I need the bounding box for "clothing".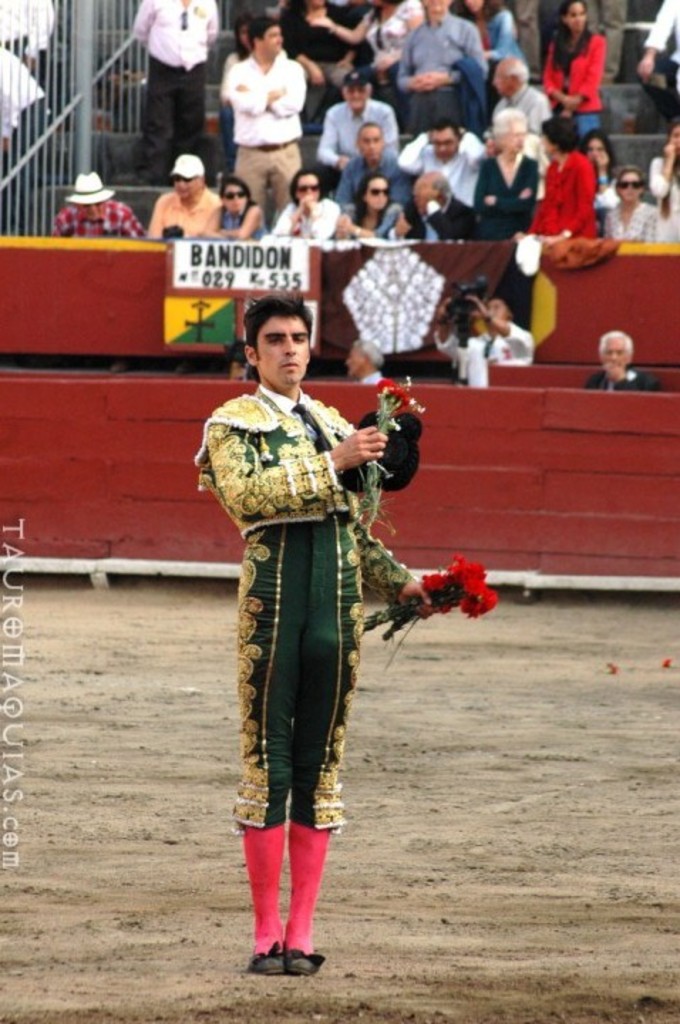
Here it is: 331,149,423,208.
